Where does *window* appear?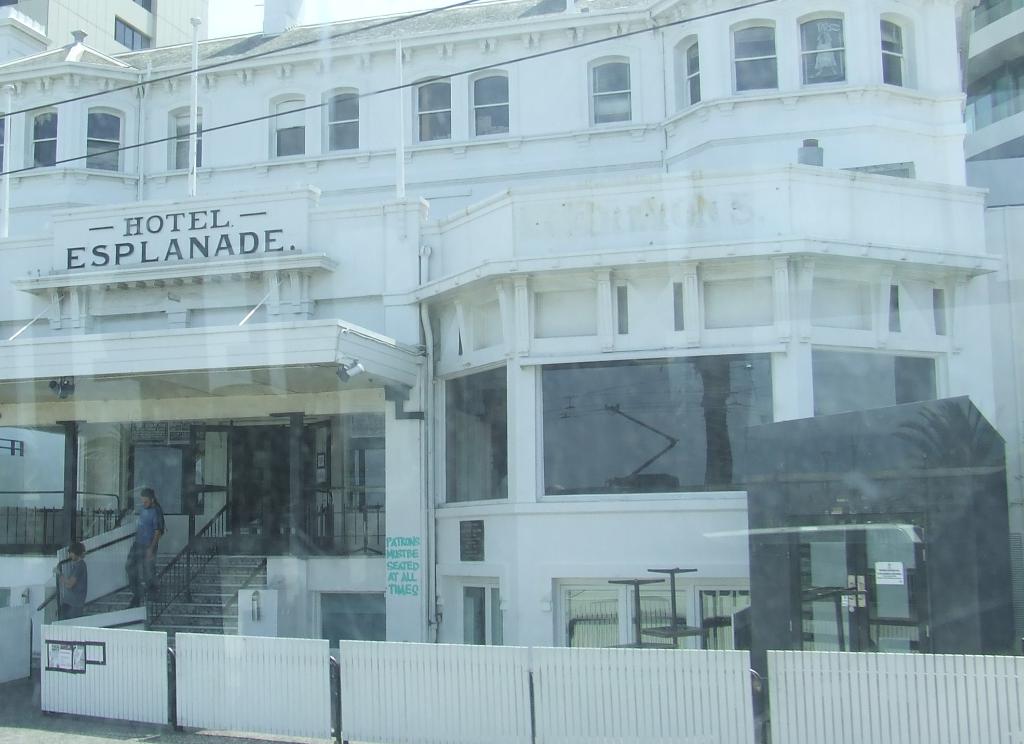
Appears at rect(126, 0, 159, 22).
